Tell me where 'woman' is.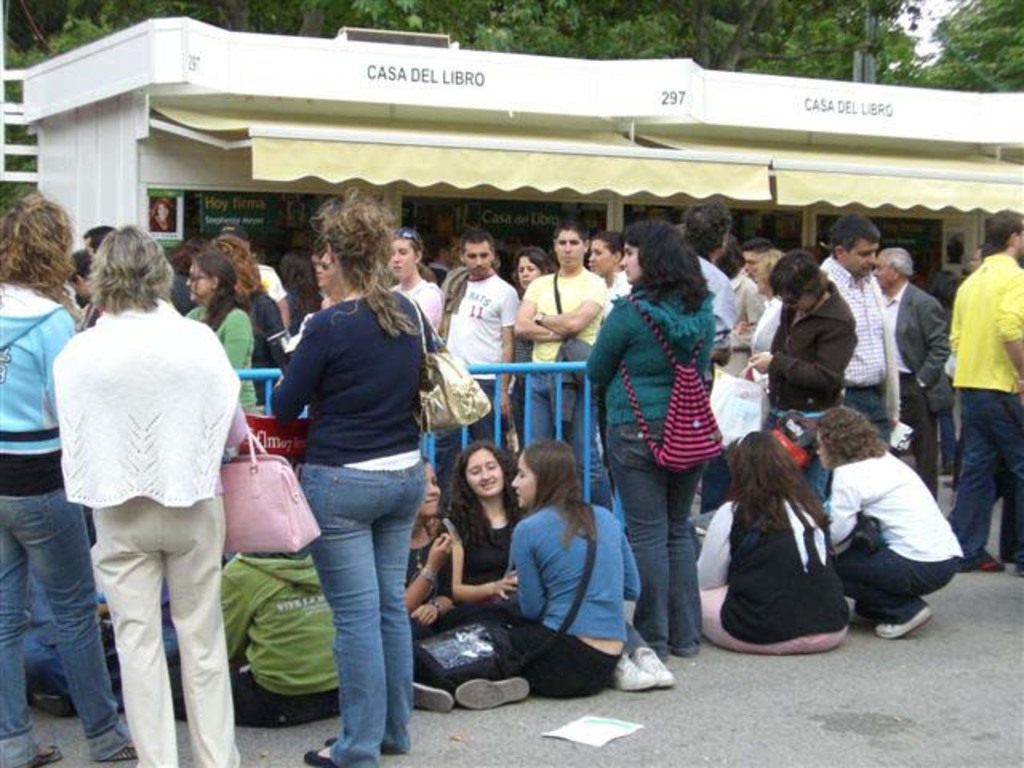
'woman' is at 811, 395, 962, 643.
